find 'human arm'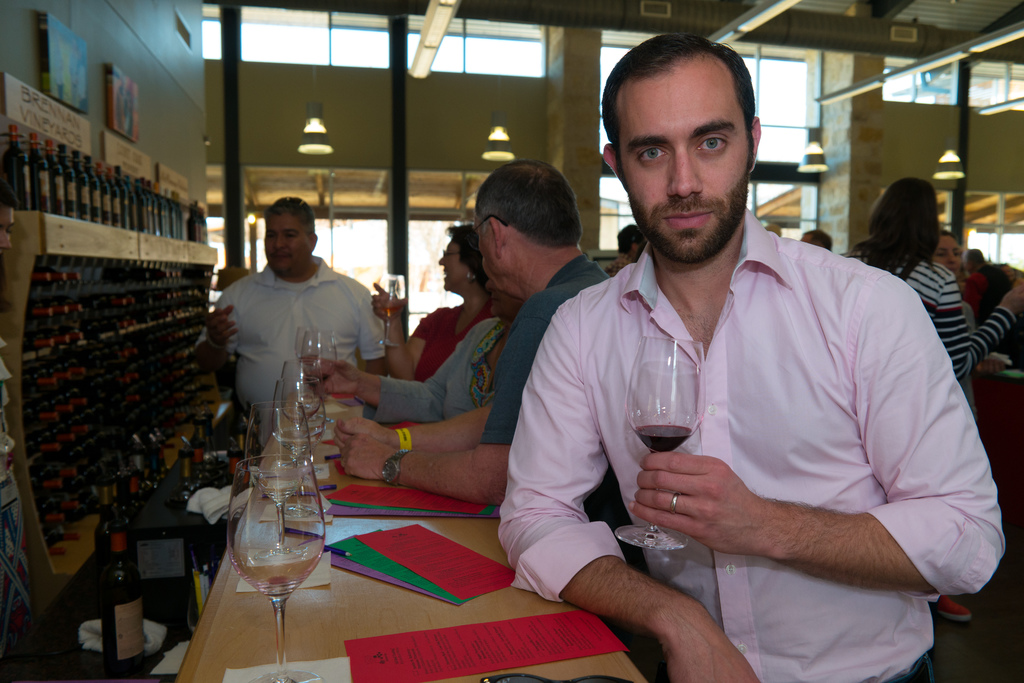
(291,333,493,400)
